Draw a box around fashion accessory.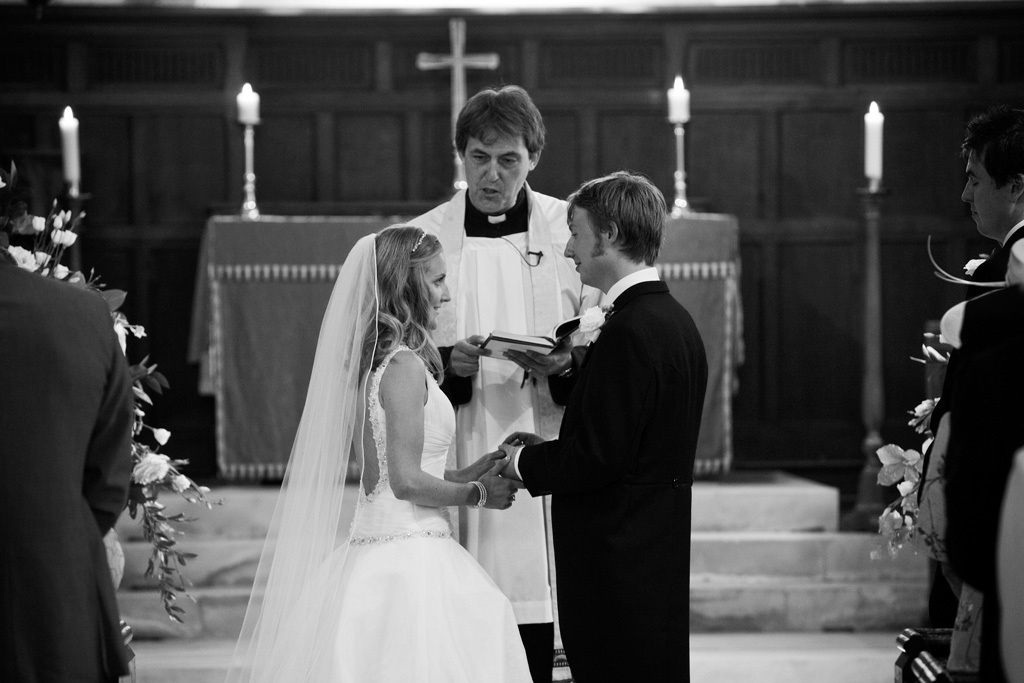
left=468, top=480, right=491, bottom=510.
